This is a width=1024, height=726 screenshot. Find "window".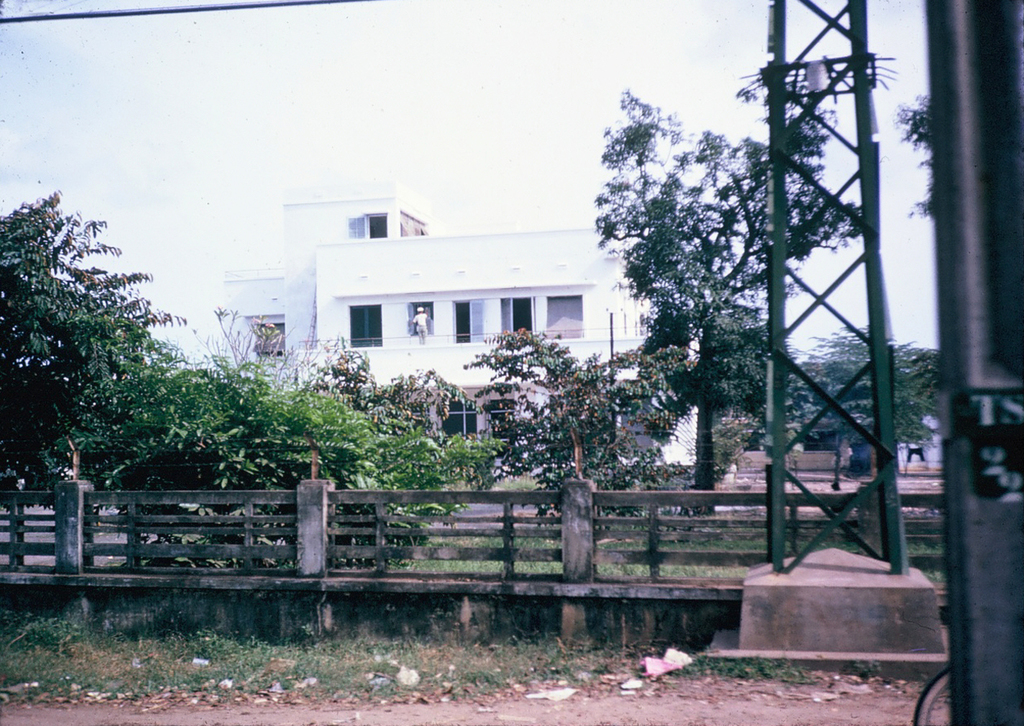
Bounding box: x1=254, y1=318, x2=287, y2=357.
